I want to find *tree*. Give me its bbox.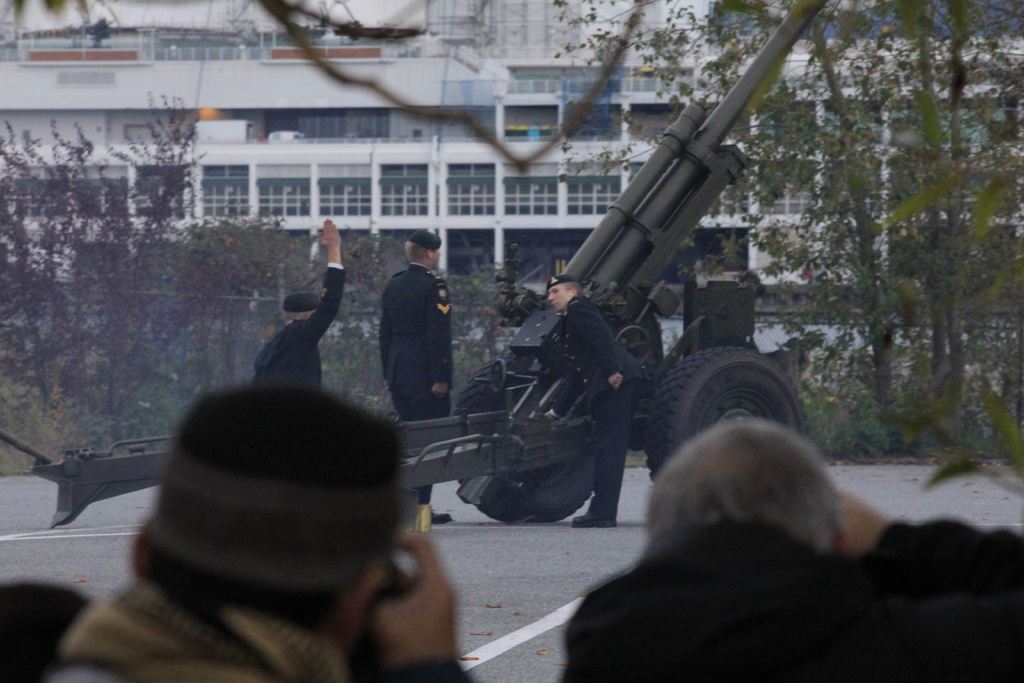
<region>715, 0, 986, 420</region>.
